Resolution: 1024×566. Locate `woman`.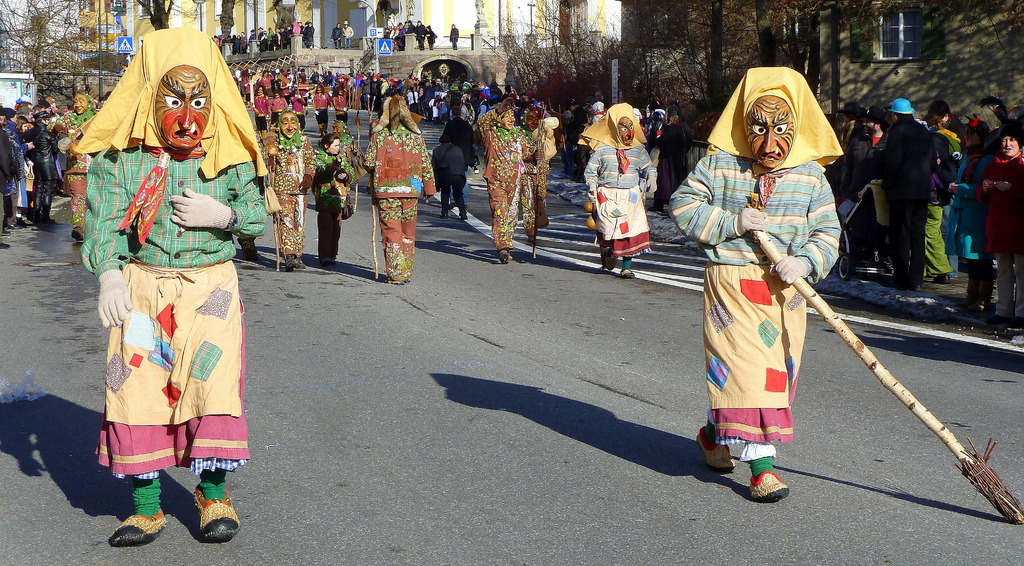
Rect(580, 104, 662, 266).
